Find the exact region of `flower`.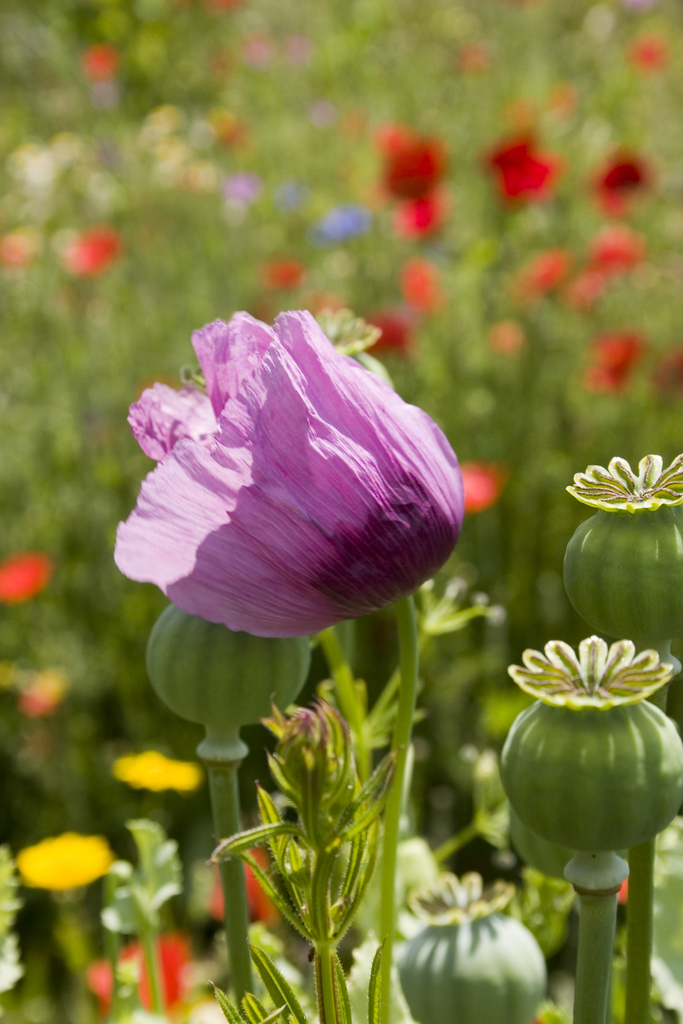
Exact region: [181, 836, 310, 941].
